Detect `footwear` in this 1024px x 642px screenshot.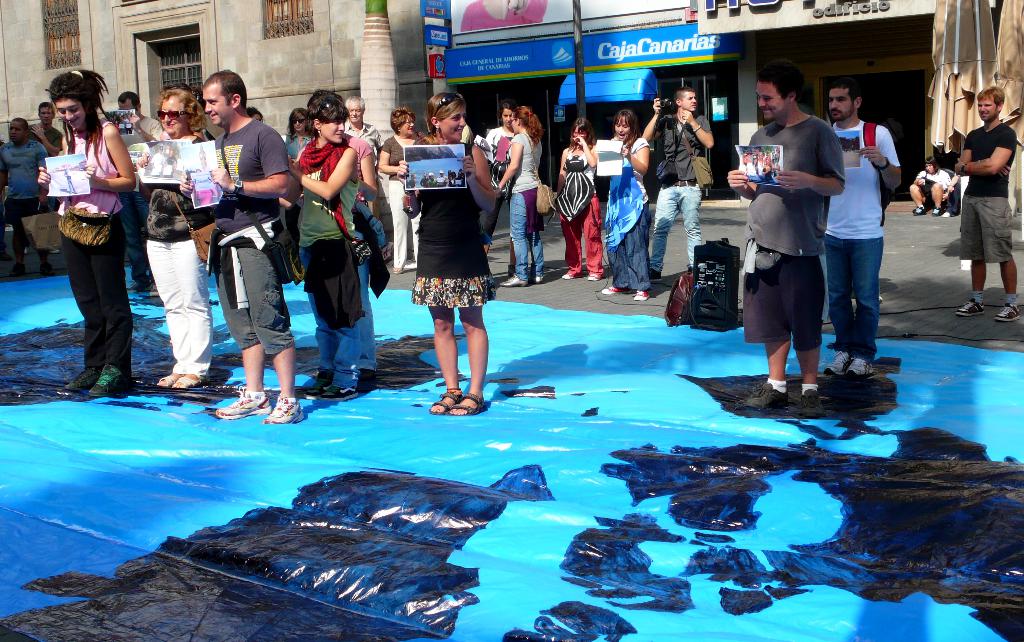
Detection: left=911, top=204, right=927, bottom=216.
